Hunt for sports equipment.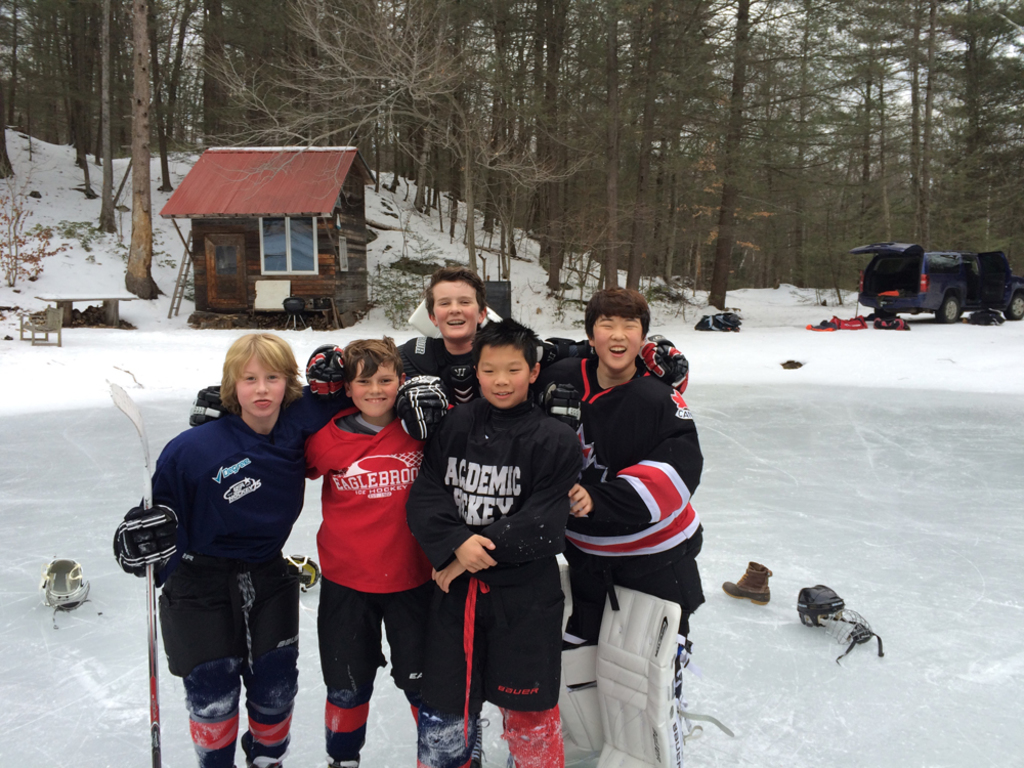
Hunted down at detection(595, 583, 738, 767).
